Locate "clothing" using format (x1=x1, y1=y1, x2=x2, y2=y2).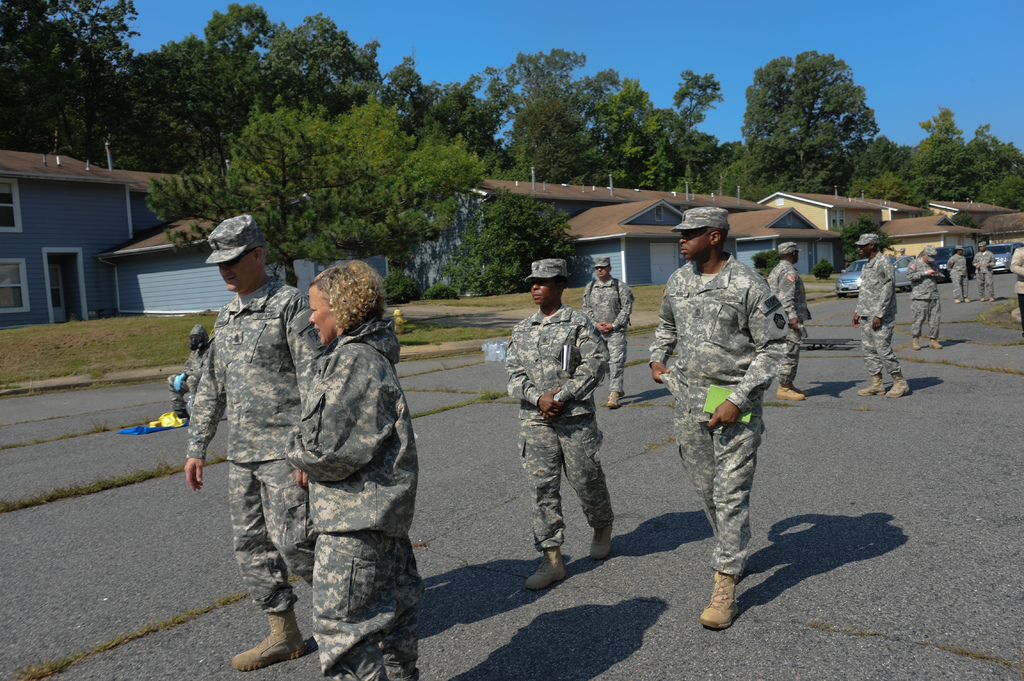
(x1=850, y1=231, x2=901, y2=377).
